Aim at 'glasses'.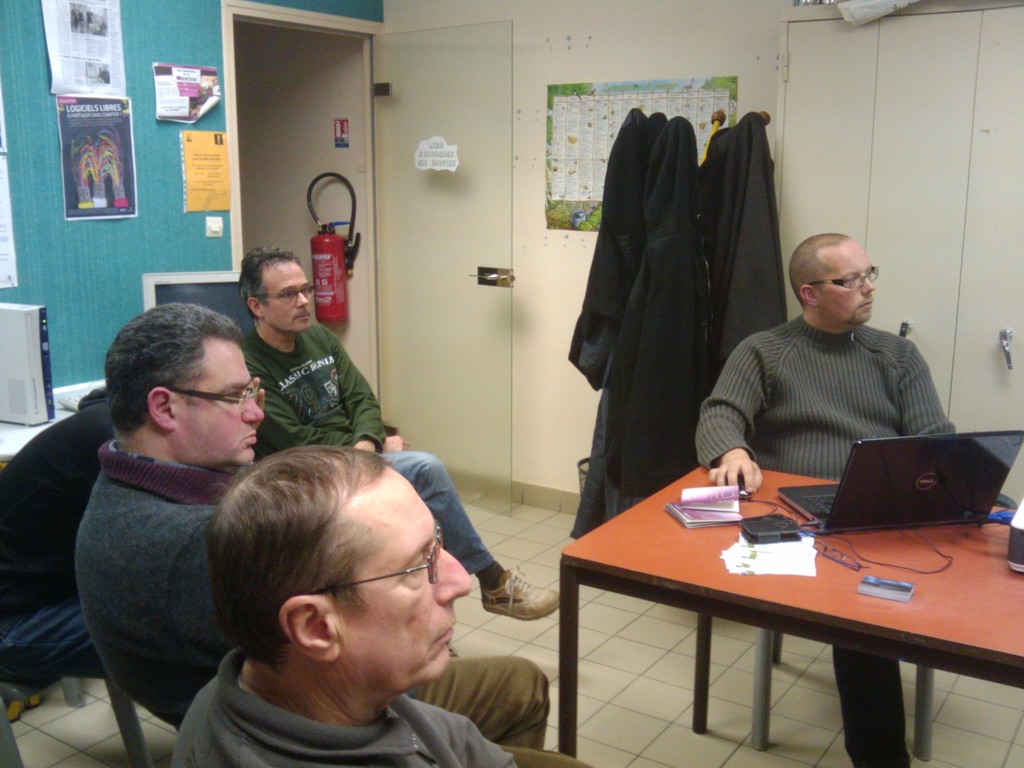
Aimed at 284:519:448:642.
